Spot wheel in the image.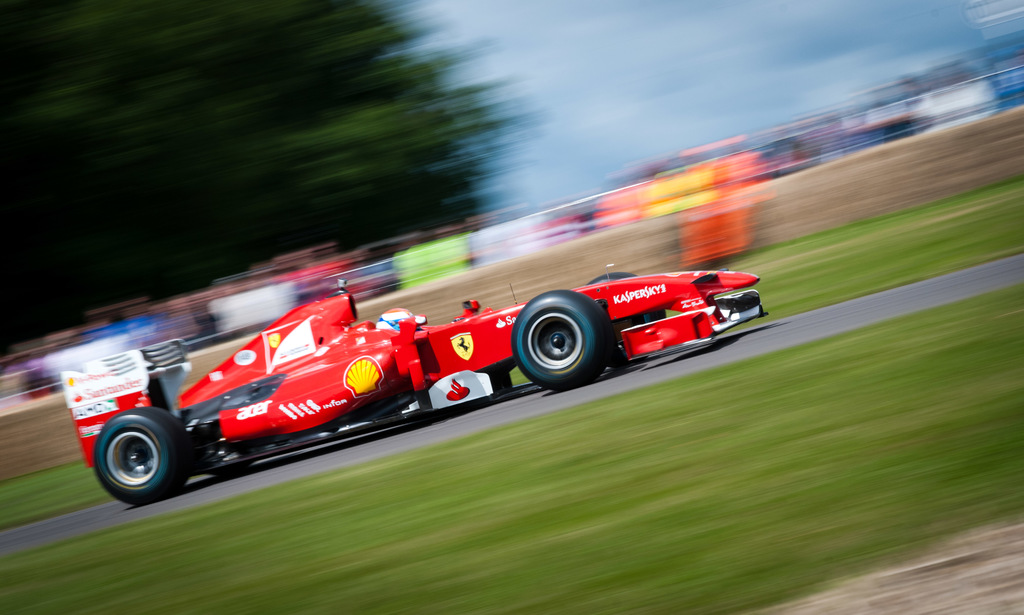
wheel found at 523:294:605:387.
